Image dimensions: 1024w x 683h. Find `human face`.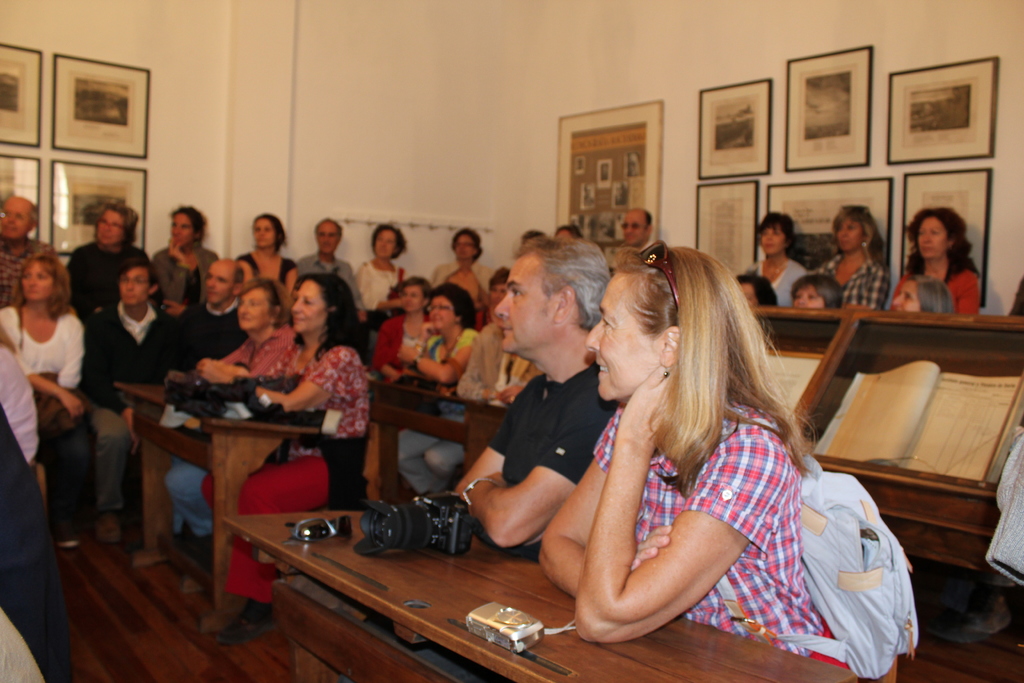
x1=426 y1=298 x2=456 y2=334.
